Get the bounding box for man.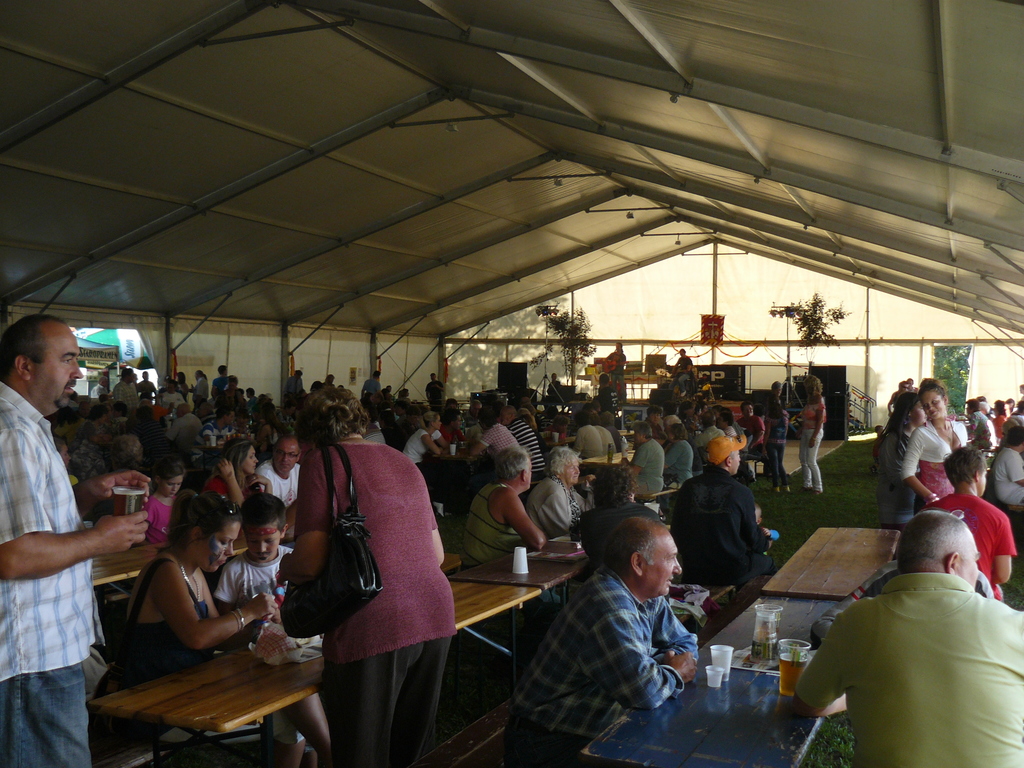
select_region(255, 441, 298, 545).
